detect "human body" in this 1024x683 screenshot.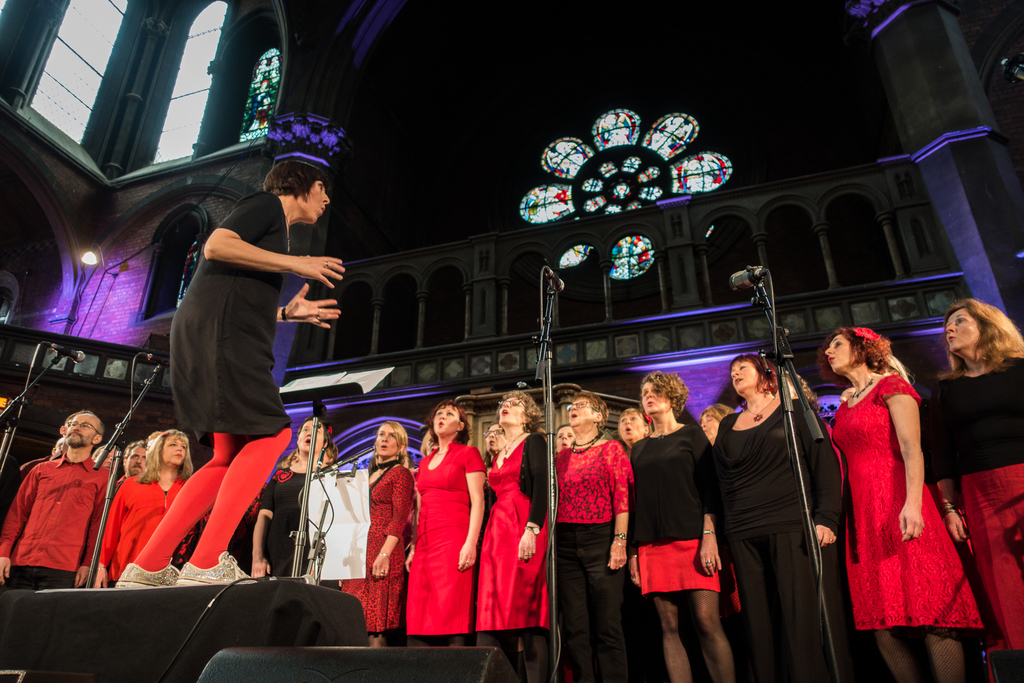
Detection: 97,427,205,593.
